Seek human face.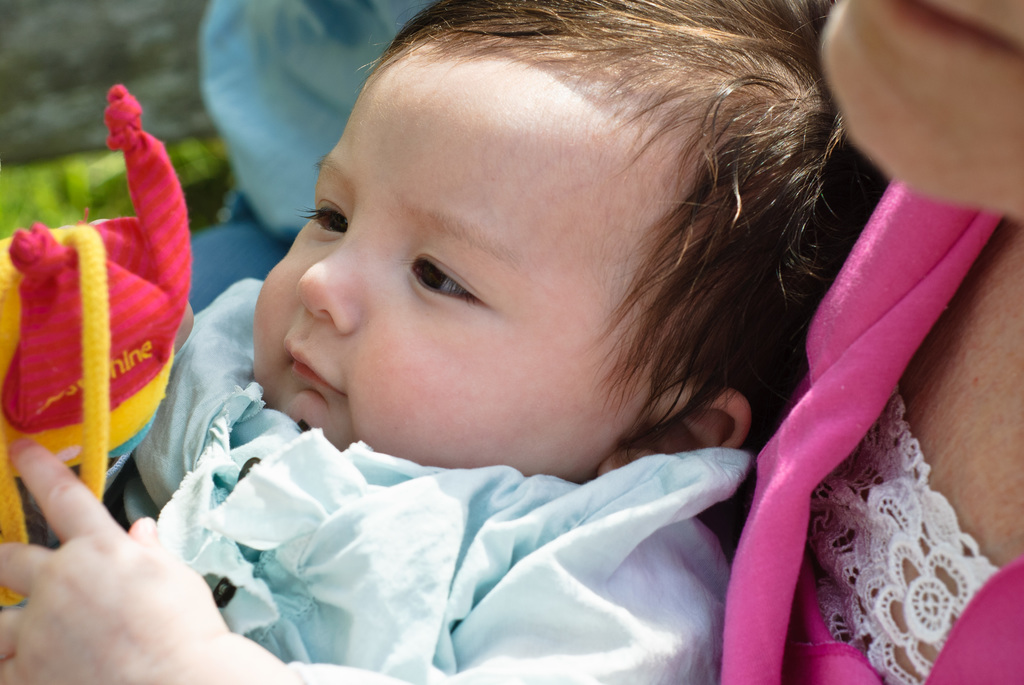
250/67/742/473.
